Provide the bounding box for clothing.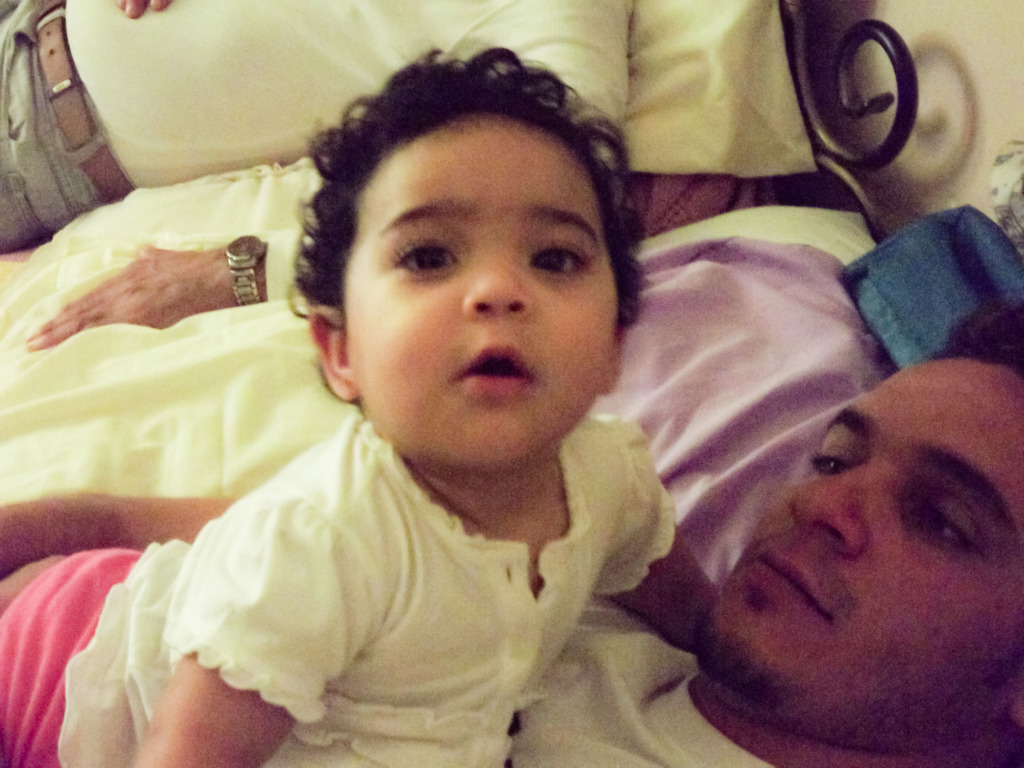
Rect(31, 361, 734, 752).
